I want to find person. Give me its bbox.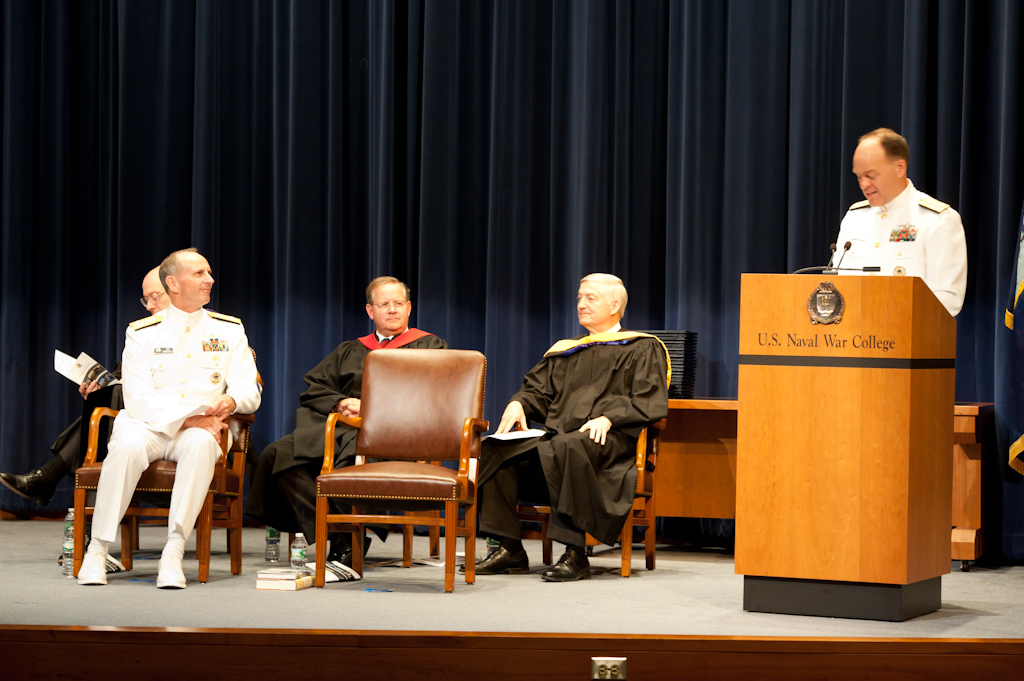
<box>0,262,170,505</box>.
